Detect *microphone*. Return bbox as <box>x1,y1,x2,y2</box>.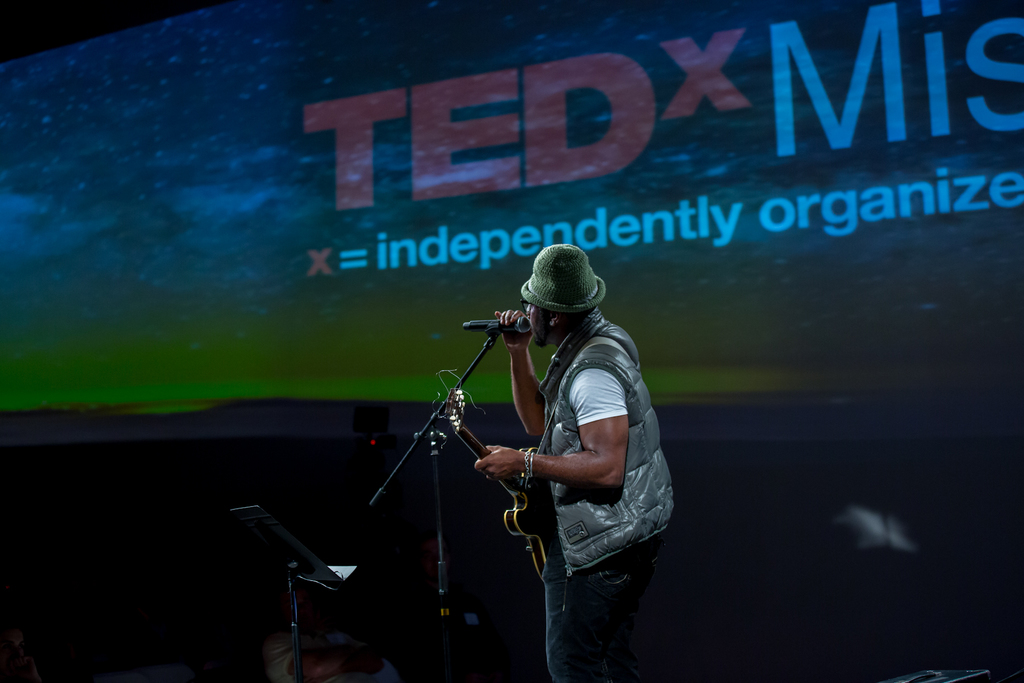
<box>451,313,531,348</box>.
